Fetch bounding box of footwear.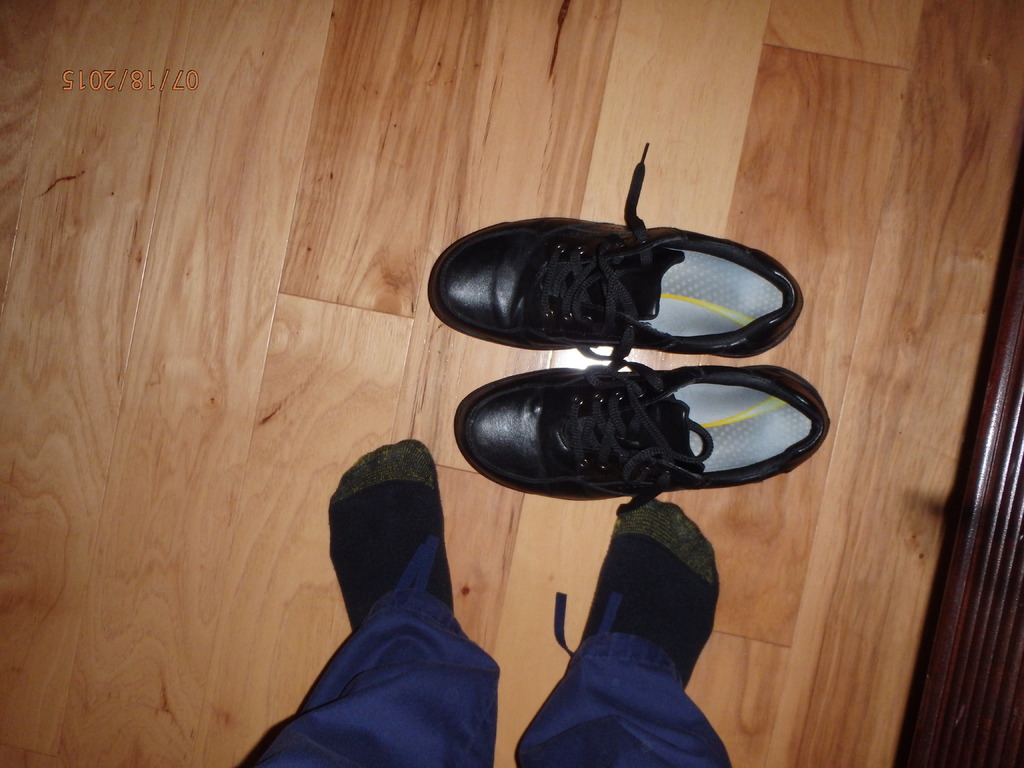
Bbox: rect(433, 141, 814, 354).
